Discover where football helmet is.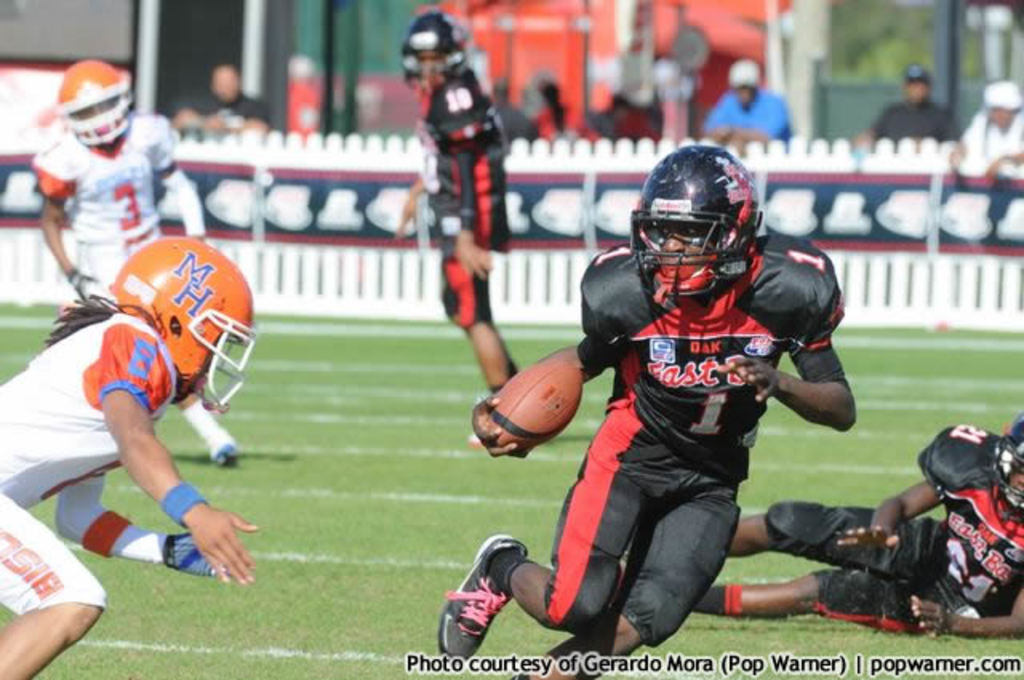
Discovered at 622,138,763,318.
